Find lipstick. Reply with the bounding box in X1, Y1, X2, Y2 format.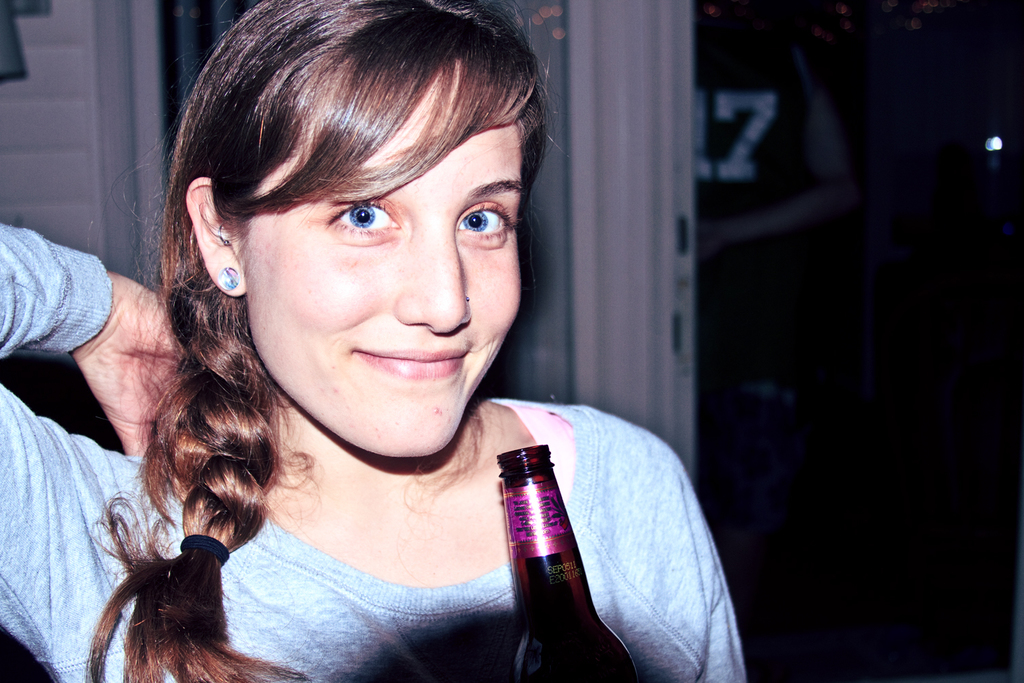
360, 352, 469, 376.
